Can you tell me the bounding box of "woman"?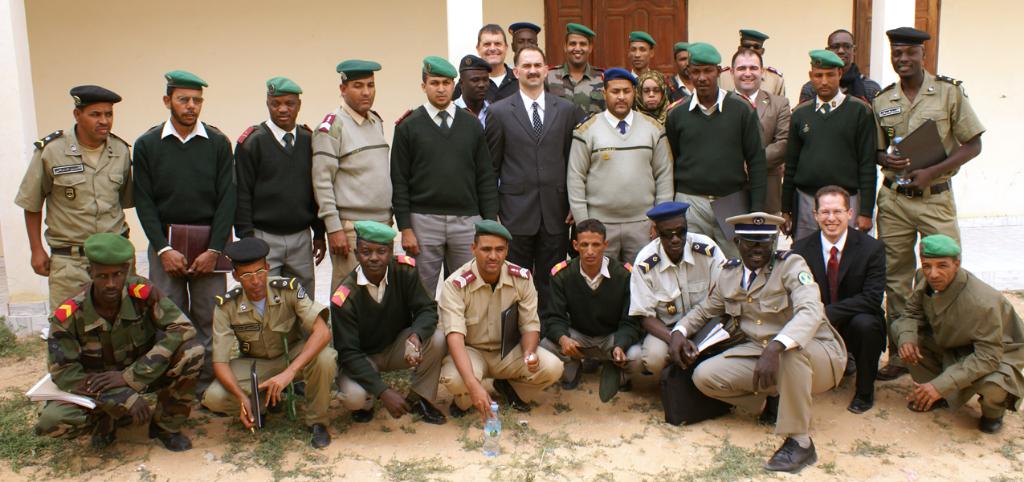
630 69 675 125.
